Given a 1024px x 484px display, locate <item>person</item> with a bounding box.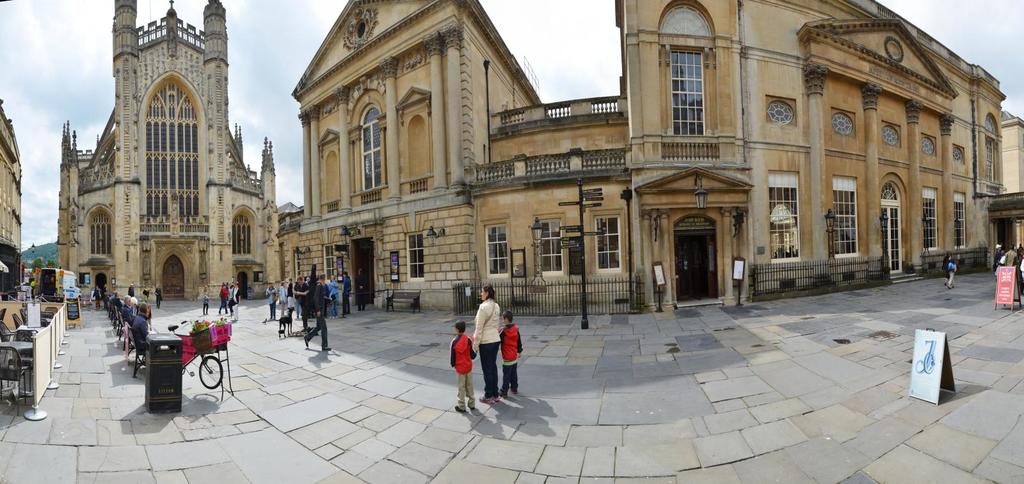
Located: (left=353, top=267, right=366, bottom=313).
